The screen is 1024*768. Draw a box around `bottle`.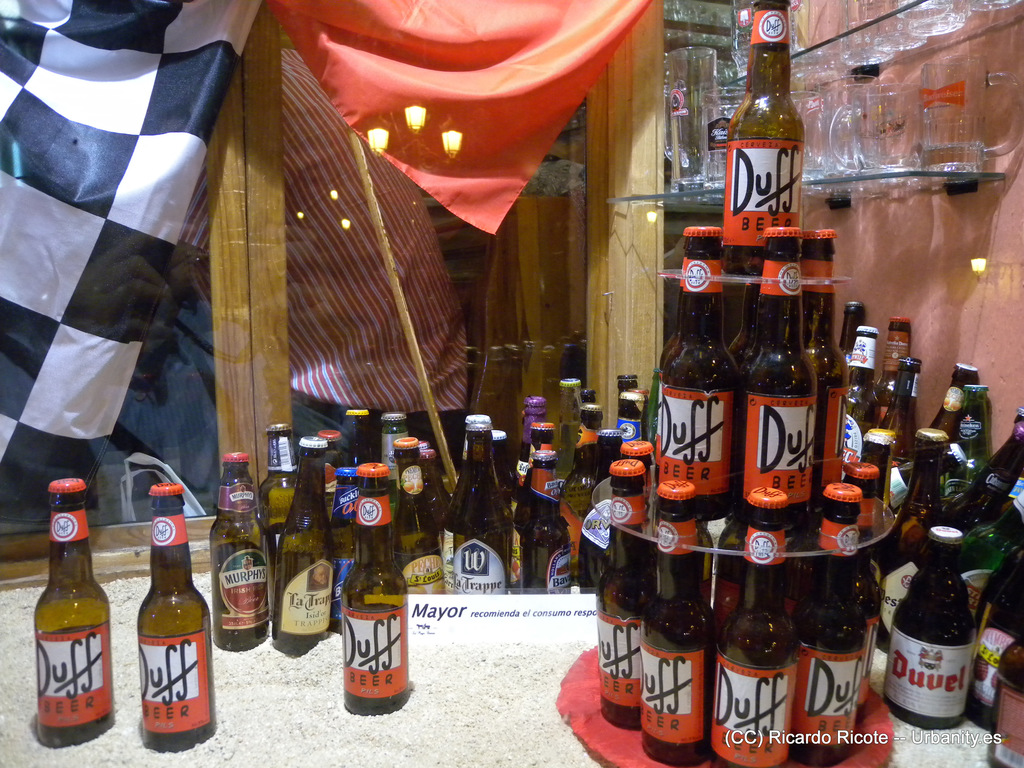
[880,353,925,467].
